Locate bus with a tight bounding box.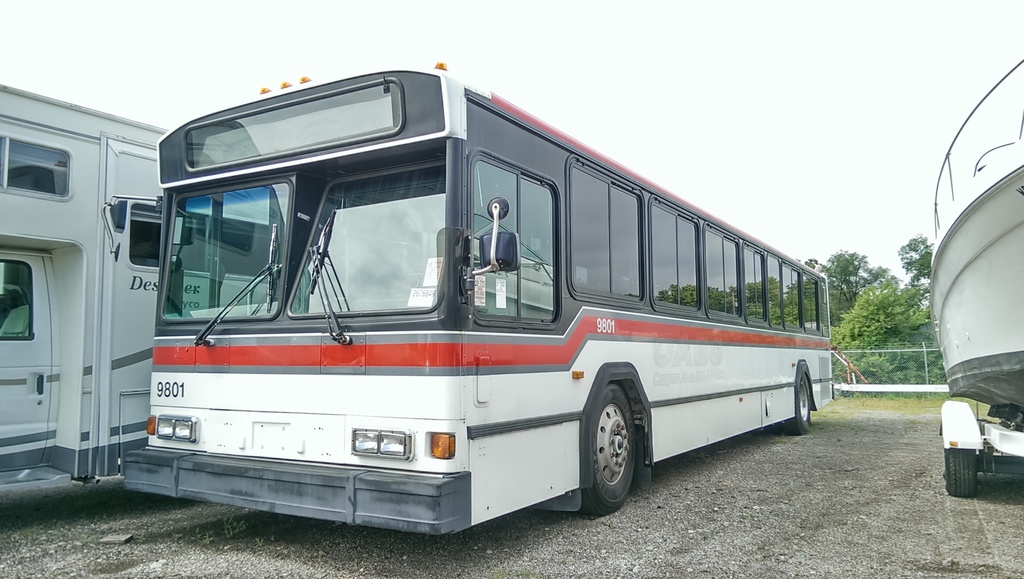
[left=124, top=56, right=840, bottom=536].
